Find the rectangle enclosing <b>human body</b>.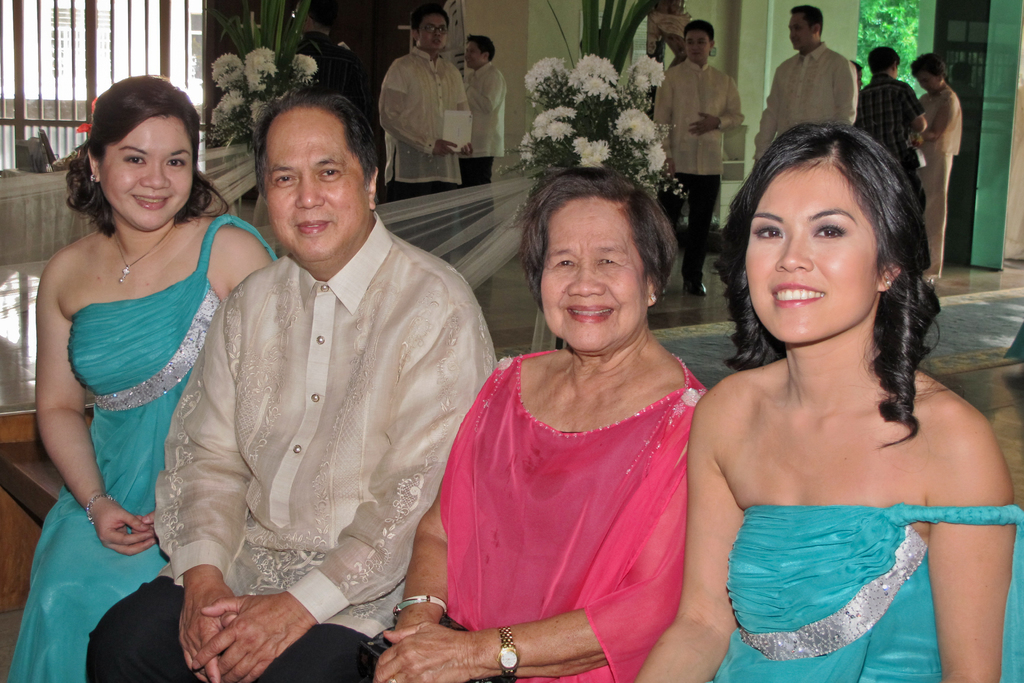
BBox(915, 83, 964, 286).
